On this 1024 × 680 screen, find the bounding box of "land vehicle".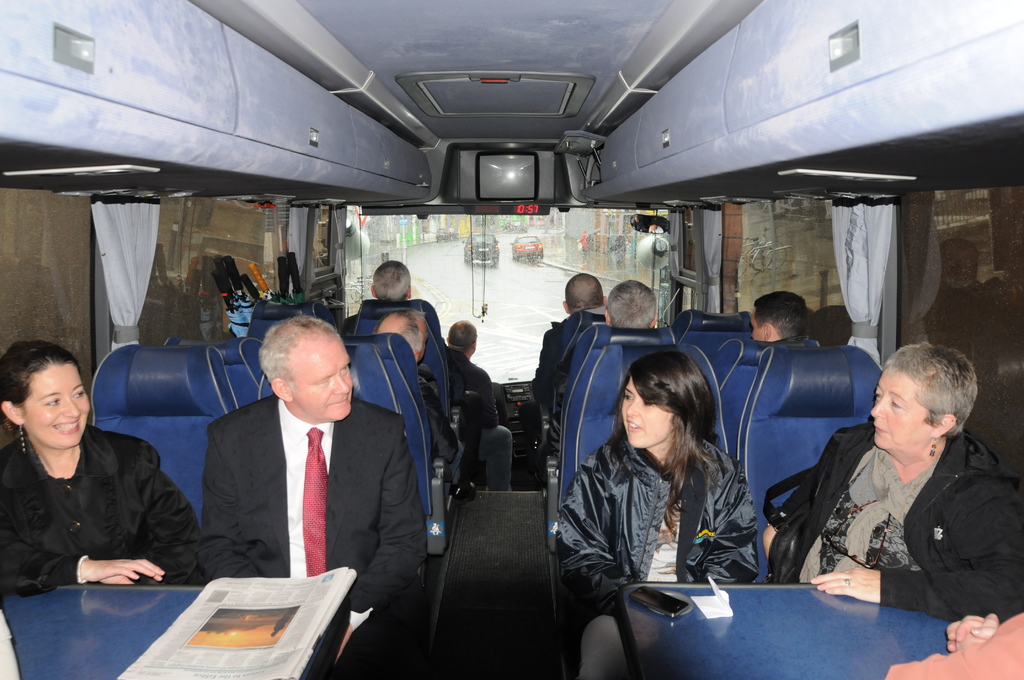
Bounding box: x1=509 y1=232 x2=545 y2=261.
